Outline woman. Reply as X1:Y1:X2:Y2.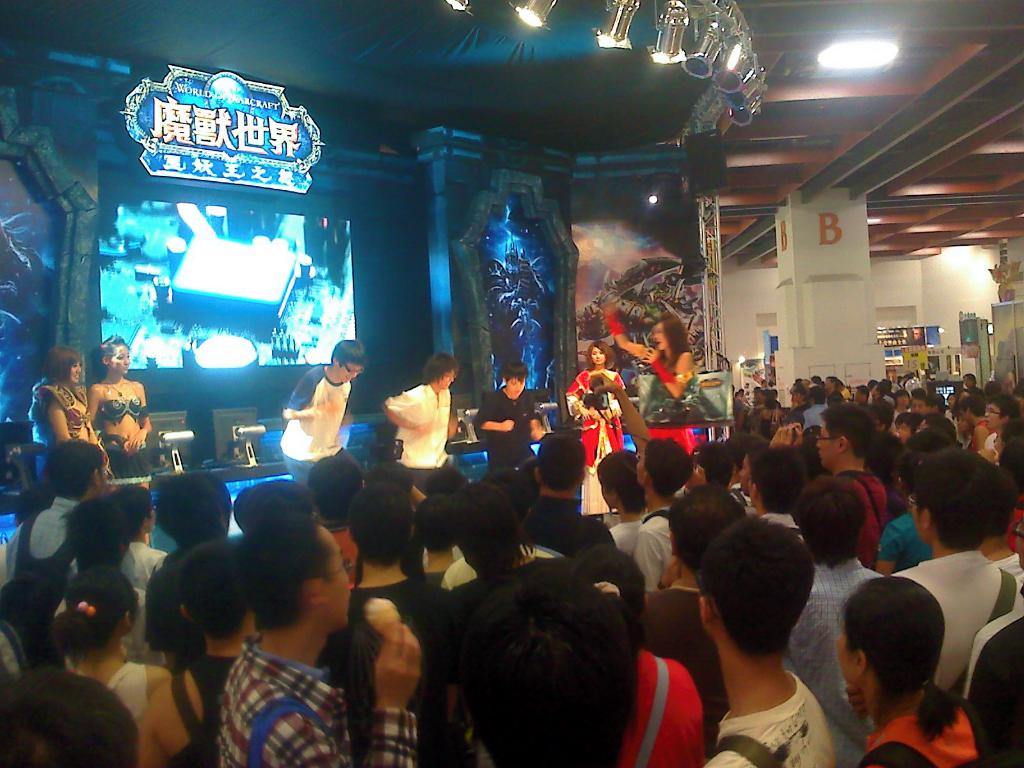
84:333:155:545.
